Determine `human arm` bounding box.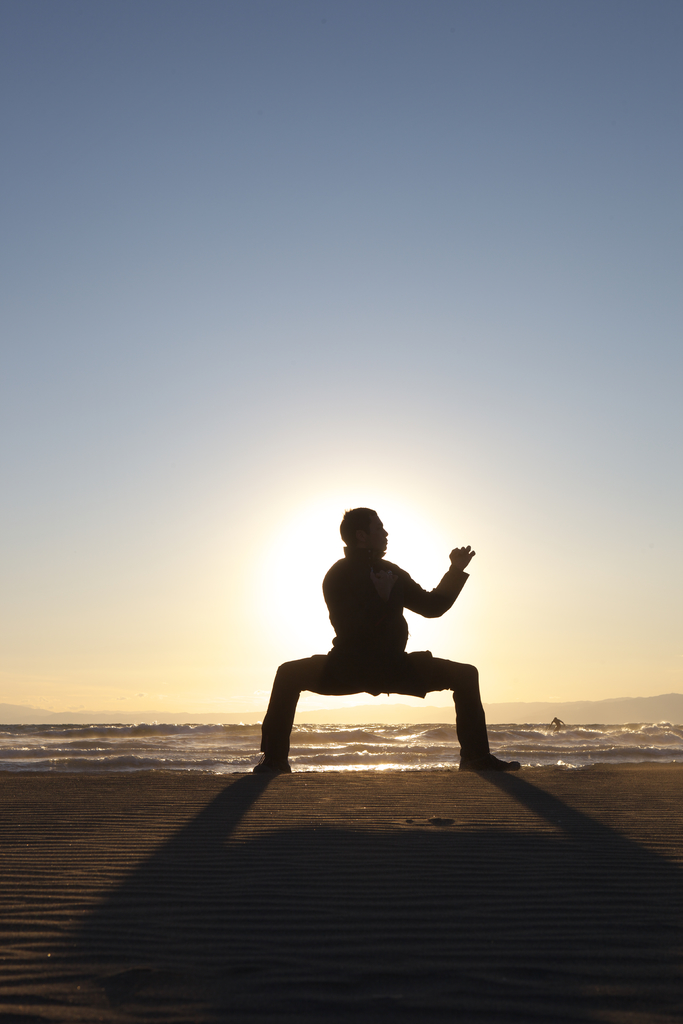
Determined: bbox=(391, 548, 477, 614).
